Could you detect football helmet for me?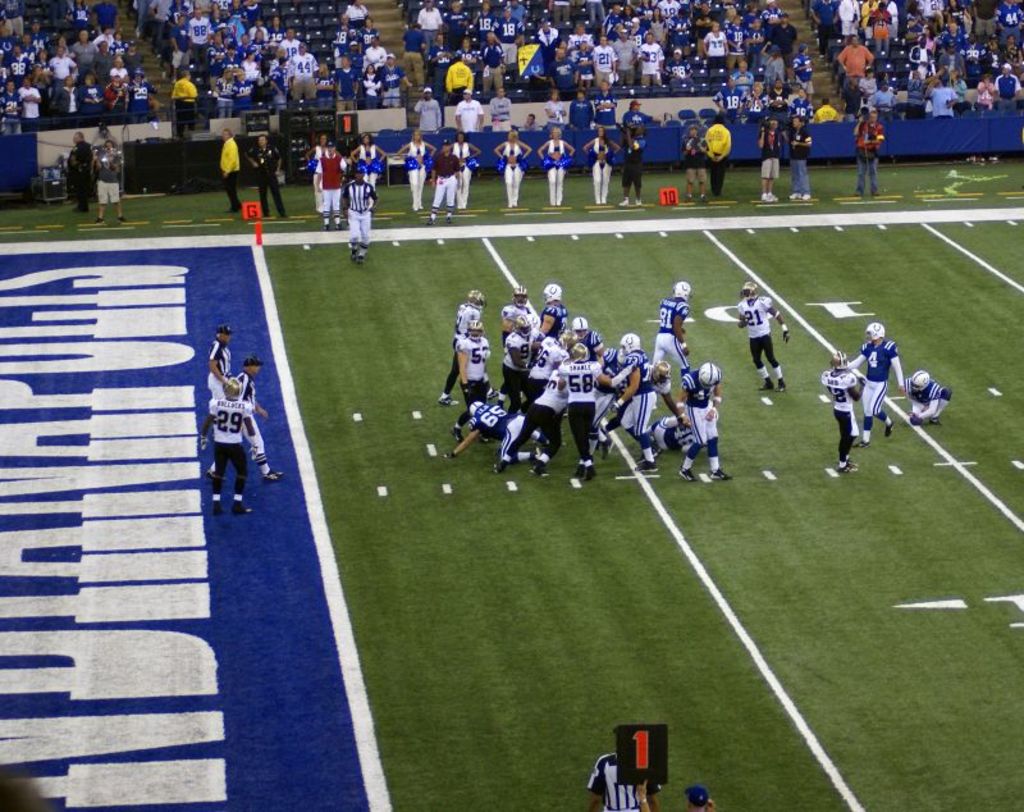
Detection result: (left=827, top=350, right=842, bottom=369).
